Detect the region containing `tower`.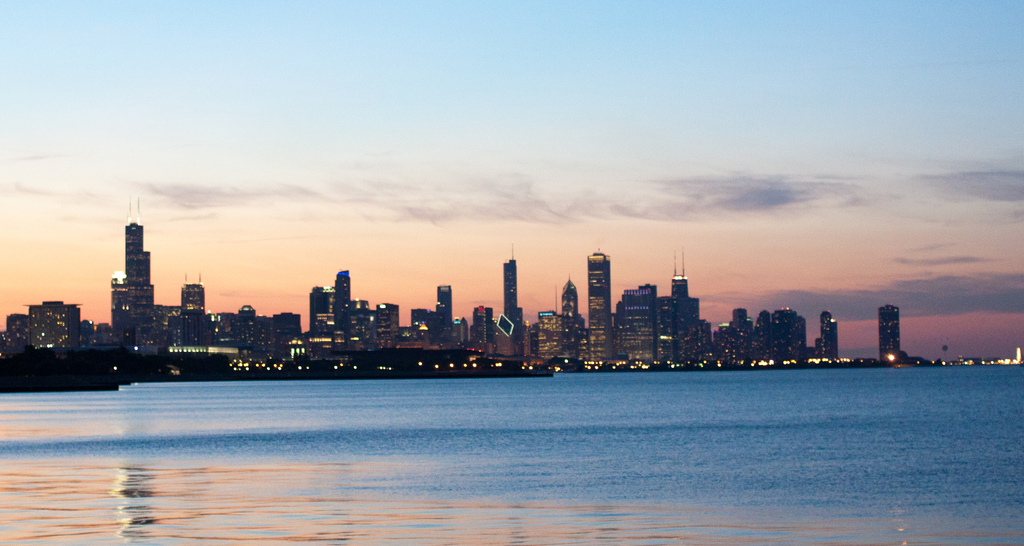
<box>675,248,700,335</box>.
